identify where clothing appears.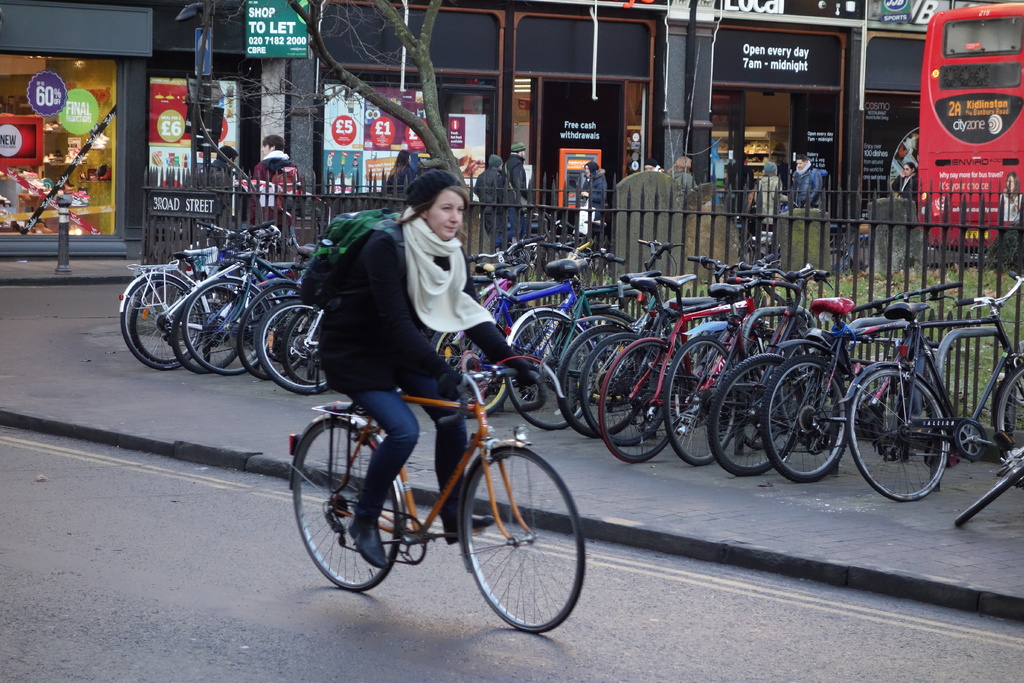
Appears at x1=252 y1=152 x2=305 y2=236.
